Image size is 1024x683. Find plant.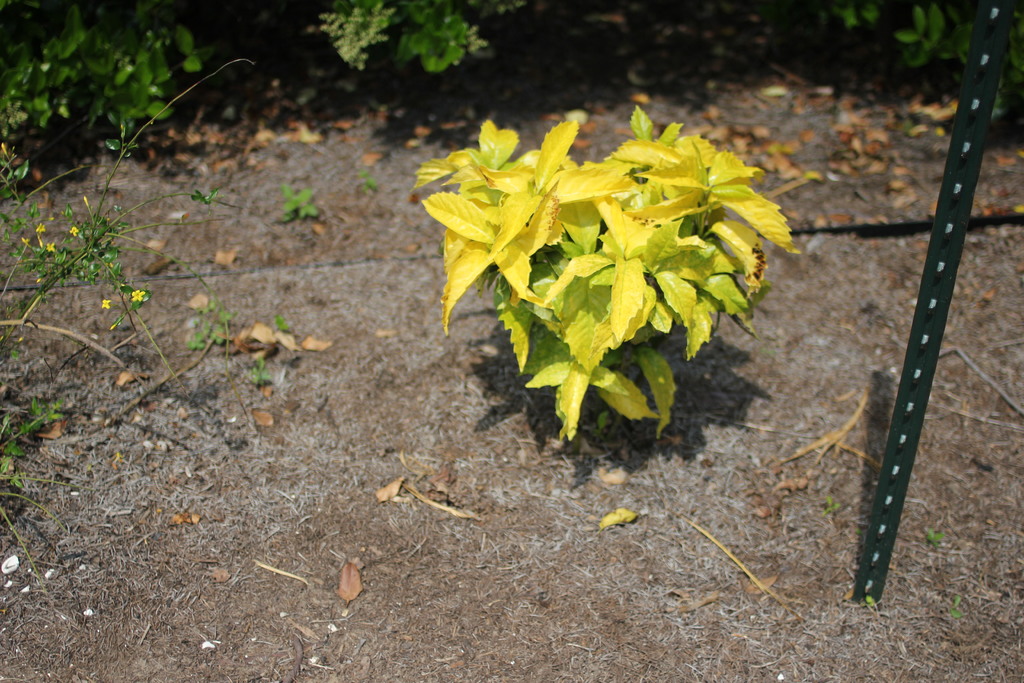
{"x1": 356, "y1": 165, "x2": 380, "y2": 194}.
